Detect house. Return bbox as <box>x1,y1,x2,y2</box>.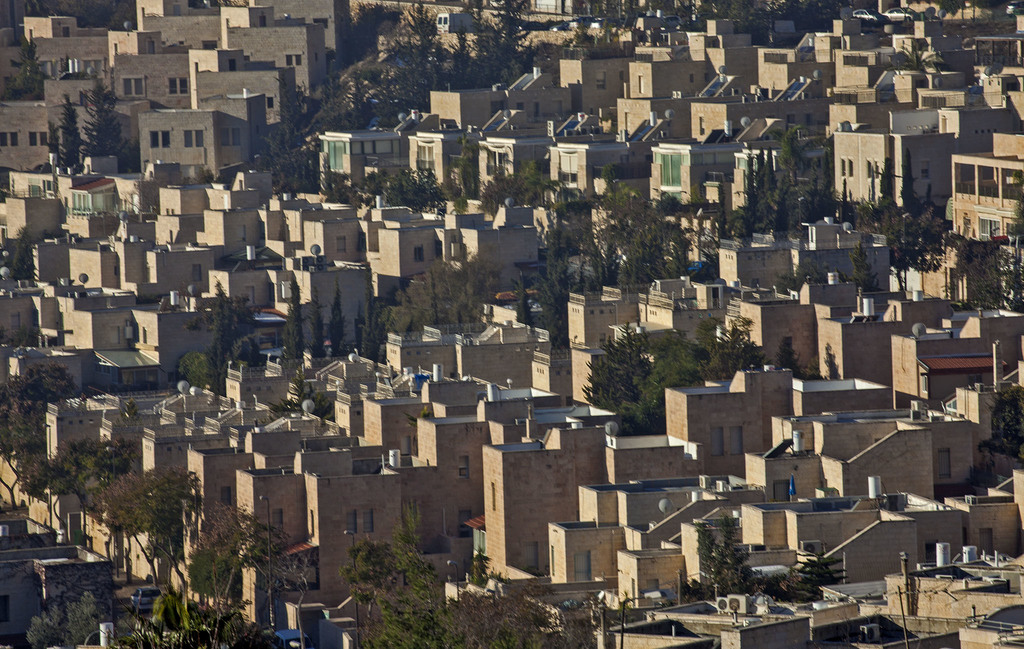
<box>22,17,69,45</box>.
